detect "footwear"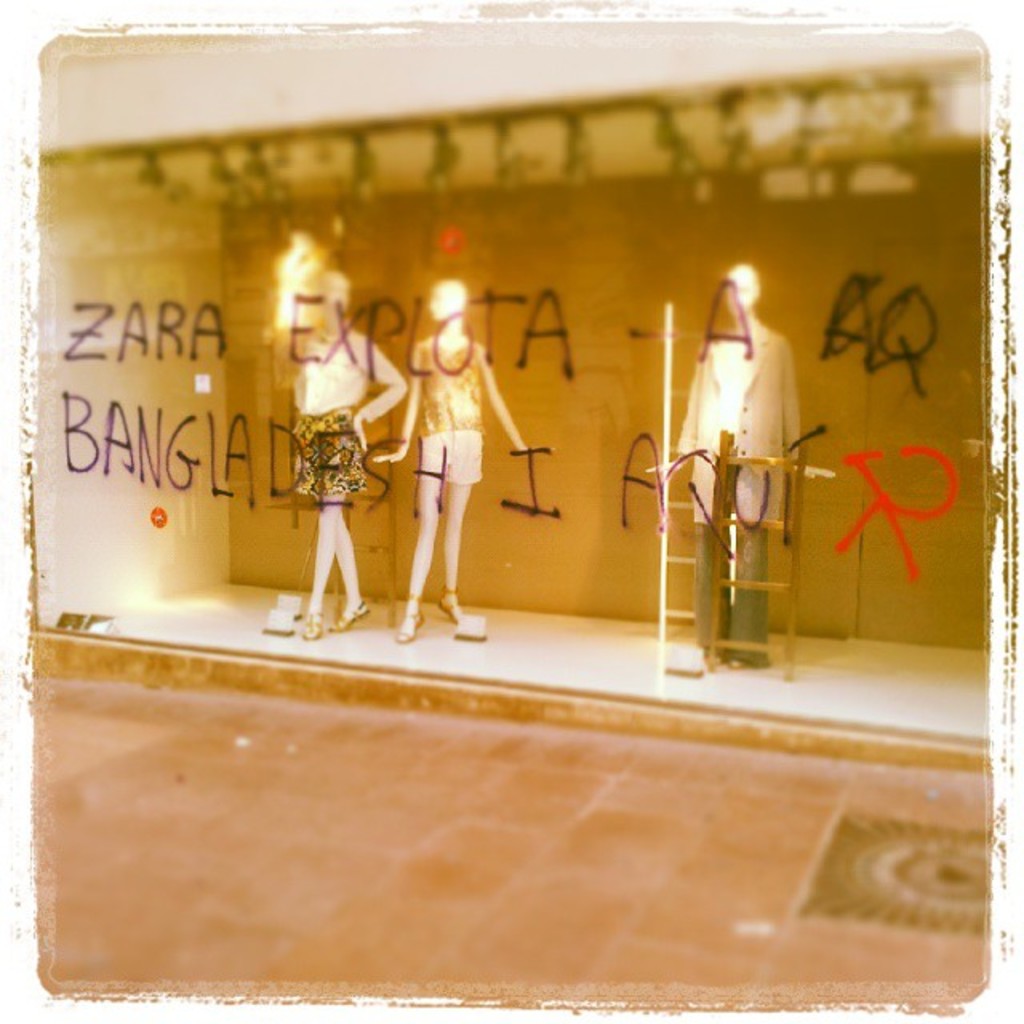
box(299, 606, 320, 645)
